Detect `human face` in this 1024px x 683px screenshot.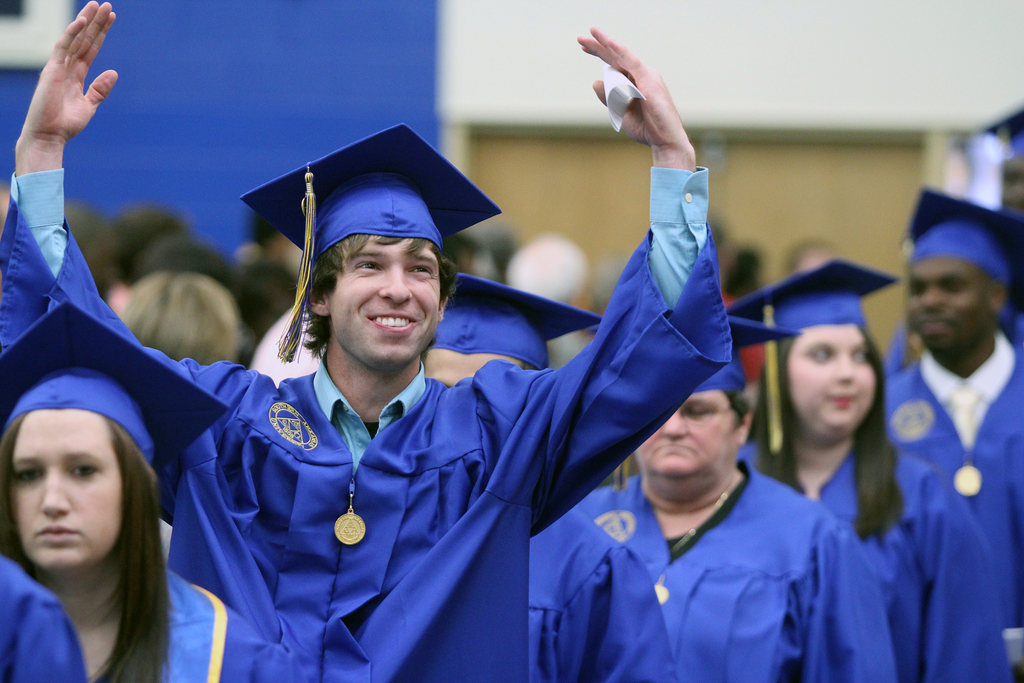
Detection: x1=628 y1=386 x2=740 y2=488.
